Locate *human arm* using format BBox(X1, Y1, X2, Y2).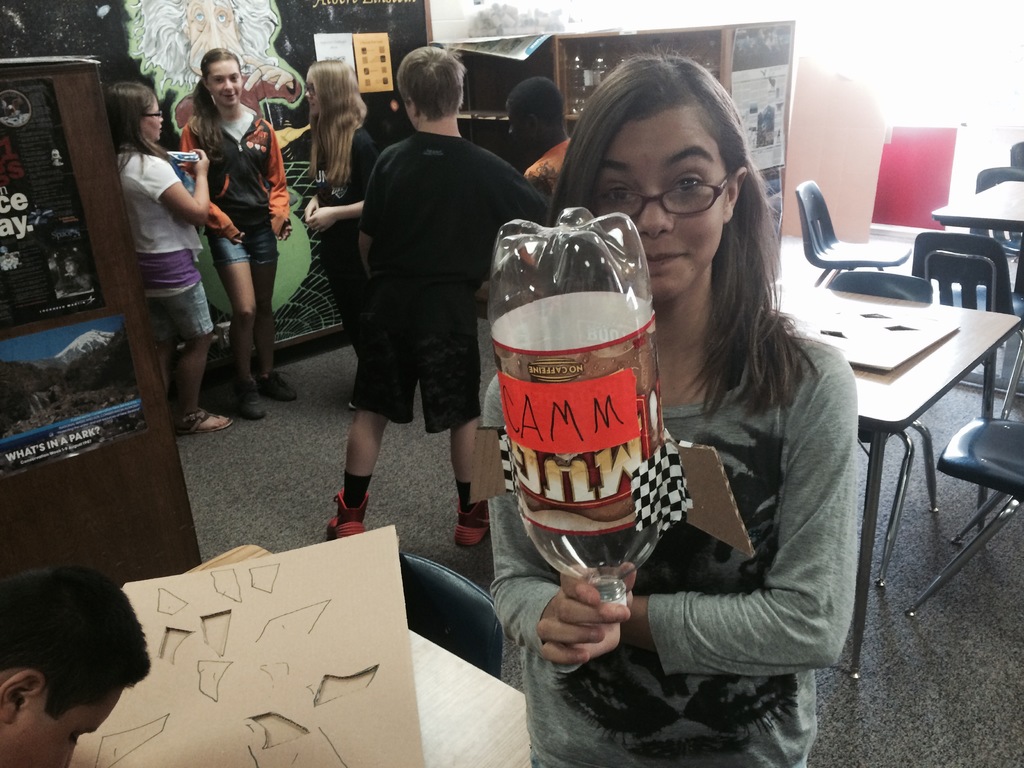
BBox(352, 137, 396, 286).
